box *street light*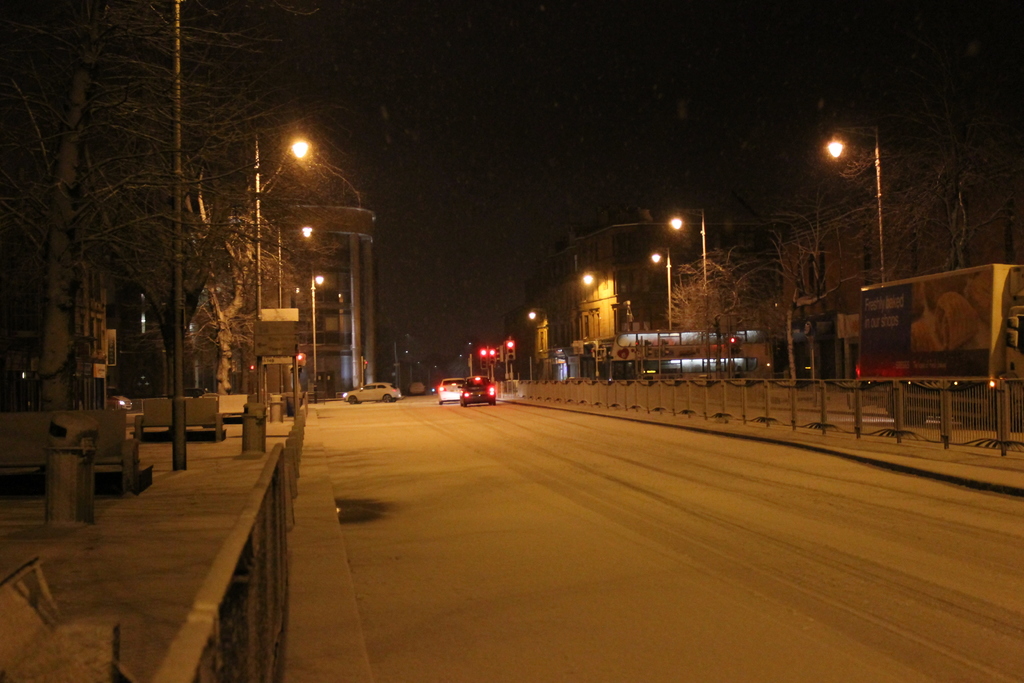
rect(303, 268, 326, 387)
